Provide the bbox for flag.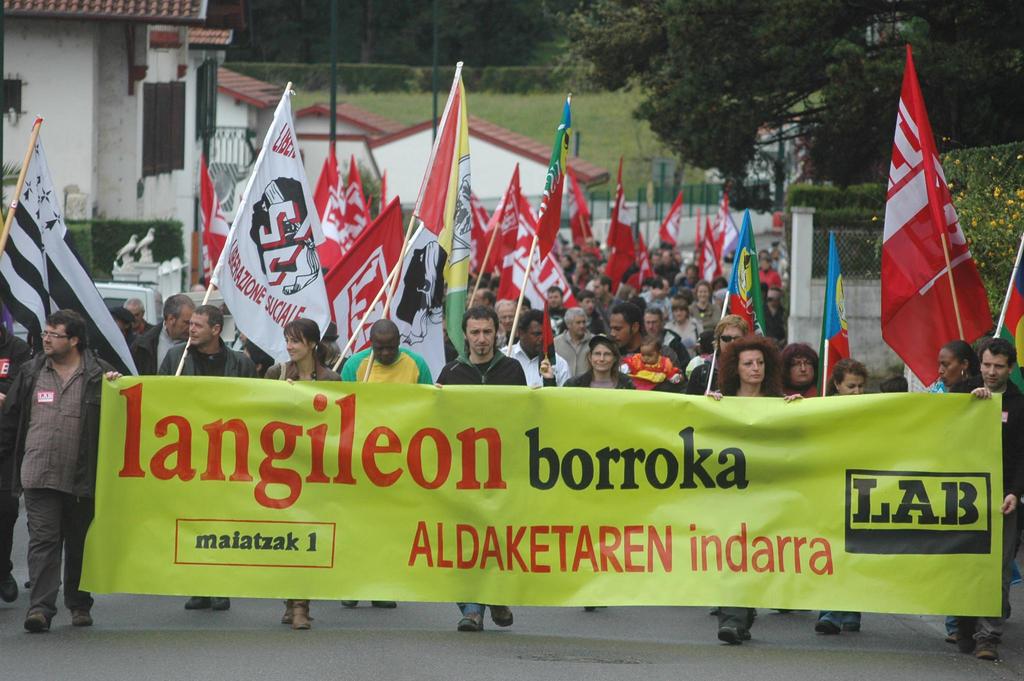
box=[691, 205, 701, 249].
